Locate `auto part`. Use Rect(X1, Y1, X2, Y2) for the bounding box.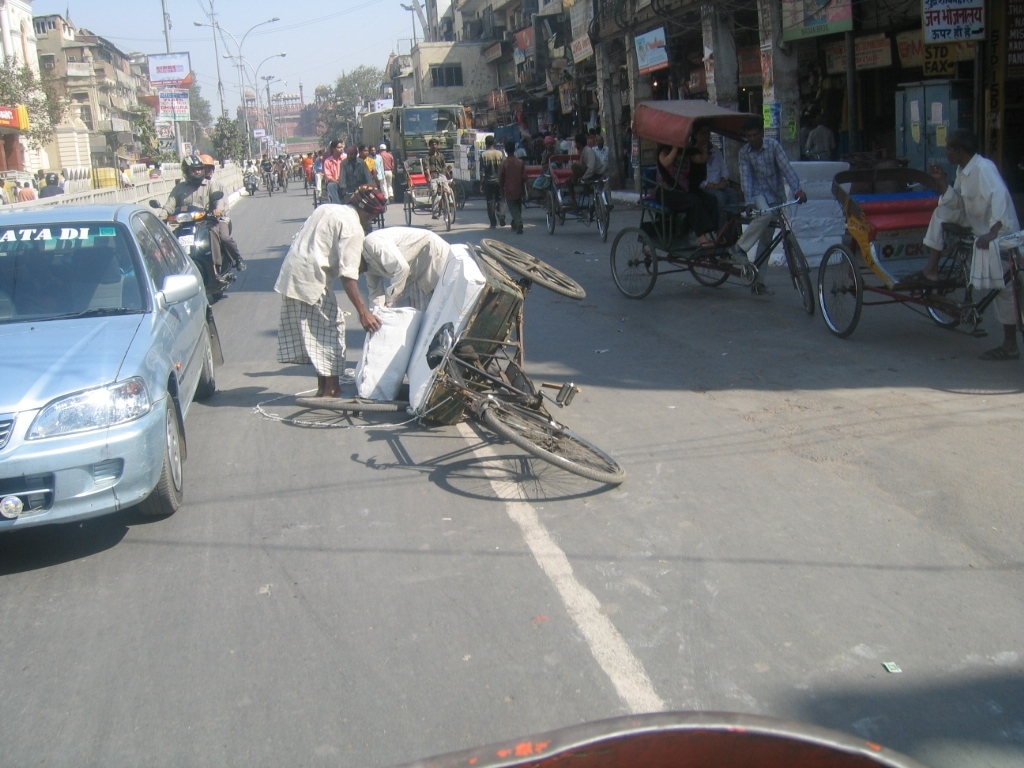
Rect(485, 236, 587, 305).
